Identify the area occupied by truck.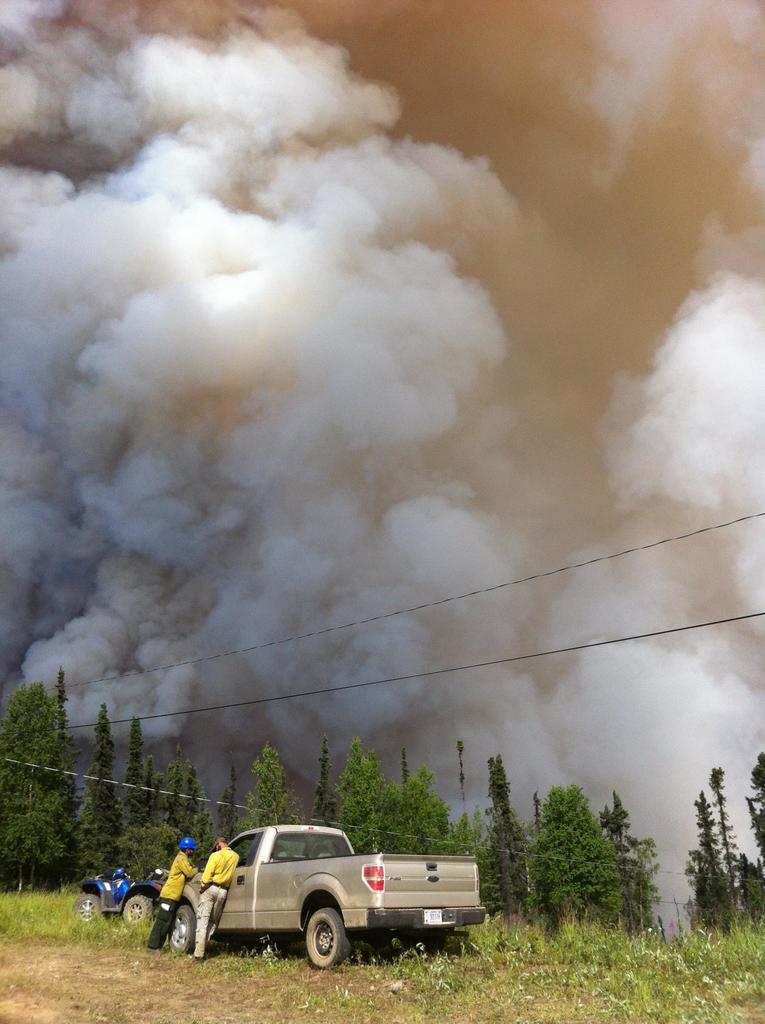
Area: (129,832,479,975).
